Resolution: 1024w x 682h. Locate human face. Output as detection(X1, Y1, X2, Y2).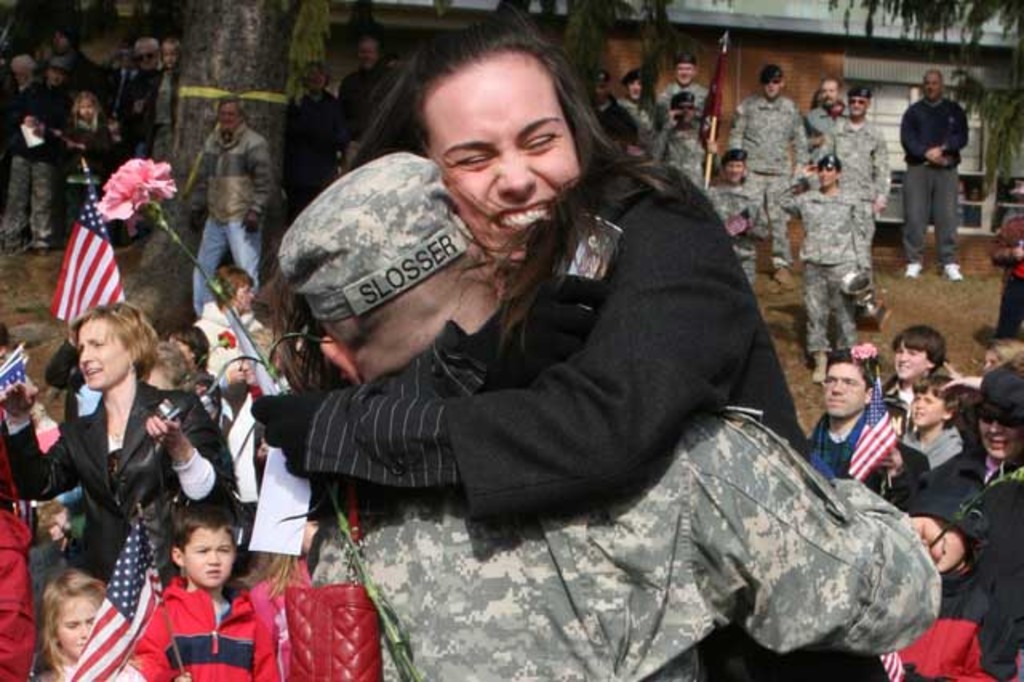
detection(186, 522, 232, 589).
